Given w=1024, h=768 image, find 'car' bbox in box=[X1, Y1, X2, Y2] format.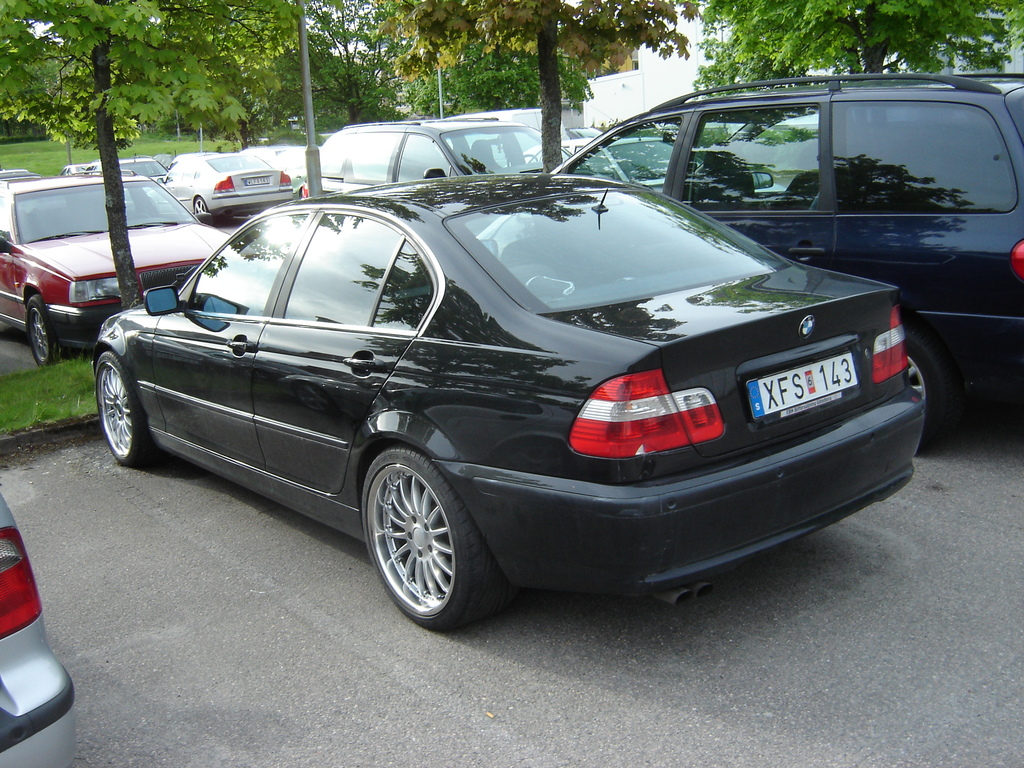
box=[0, 74, 1023, 639].
